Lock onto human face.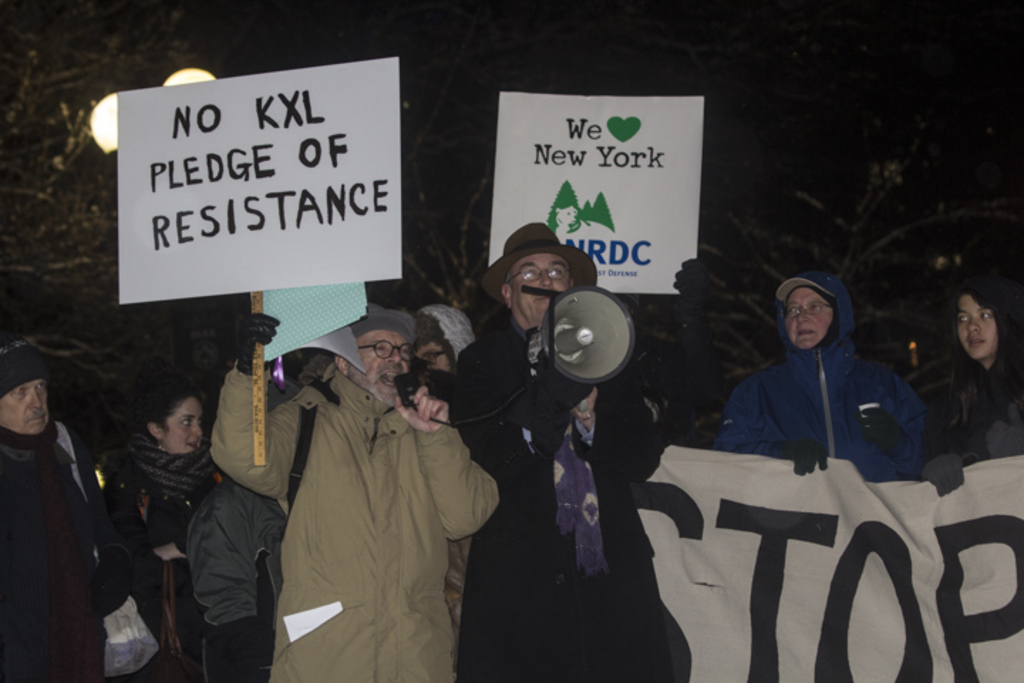
Locked: x1=162 y1=393 x2=203 y2=454.
